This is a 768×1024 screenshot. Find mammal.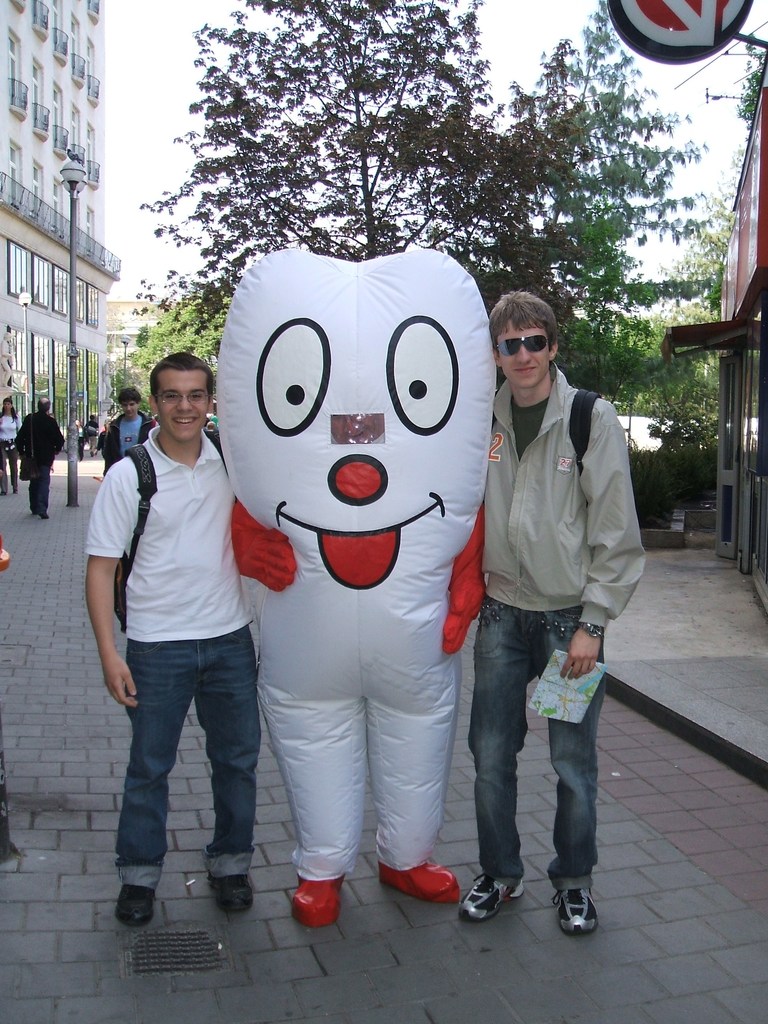
Bounding box: locate(11, 397, 65, 522).
